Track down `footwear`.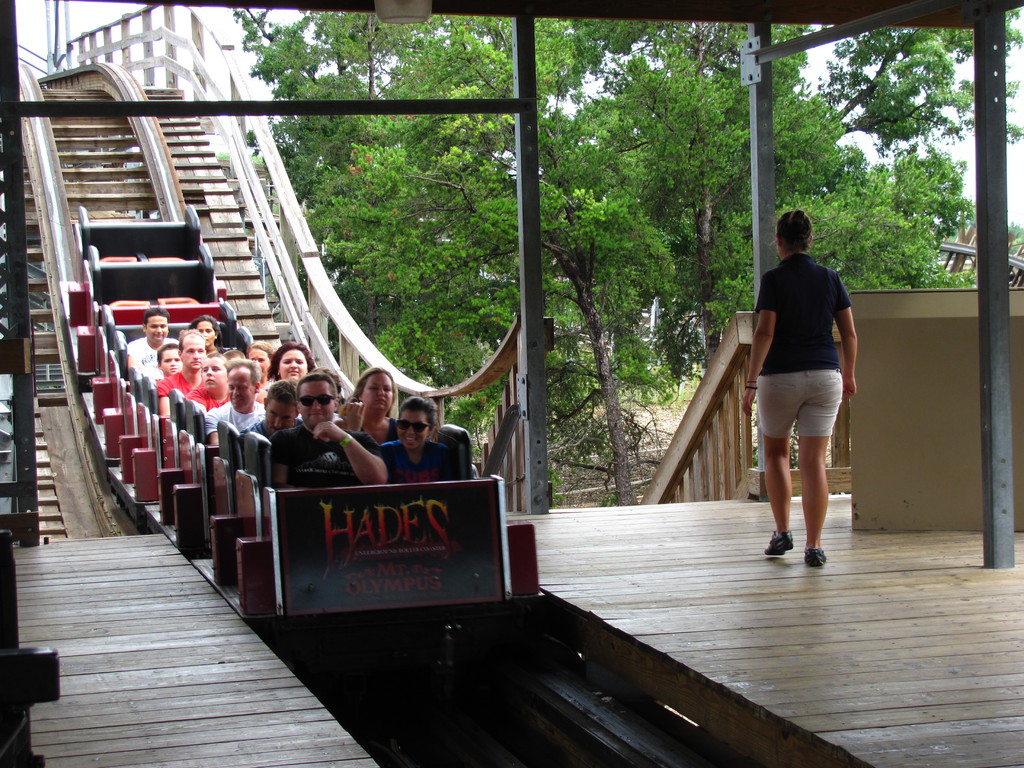
Tracked to x1=803 y1=548 x2=827 y2=568.
